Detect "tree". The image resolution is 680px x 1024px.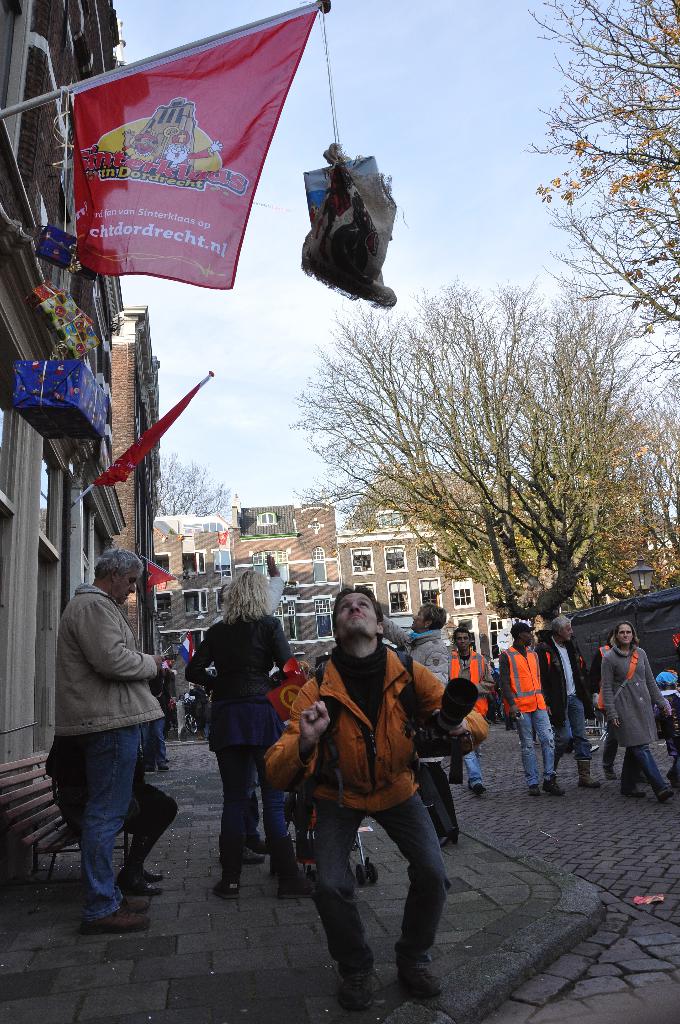
153 445 234 529.
